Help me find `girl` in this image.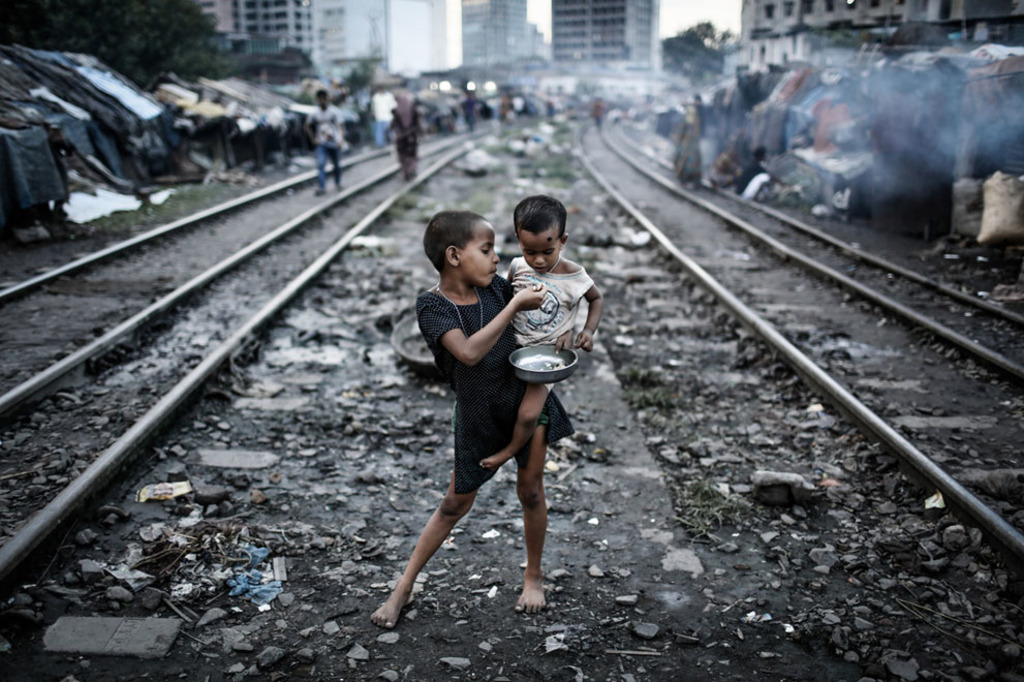
Found it: l=372, t=212, r=578, b=634.
